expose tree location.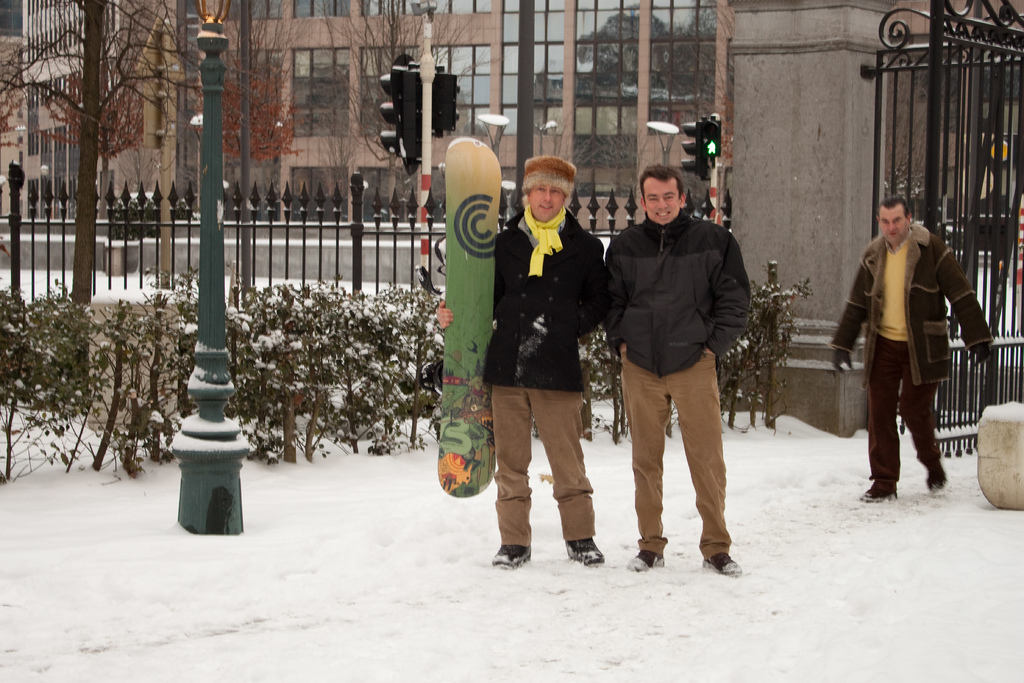
Exposed at Rect(0, 0, 271, 393).
